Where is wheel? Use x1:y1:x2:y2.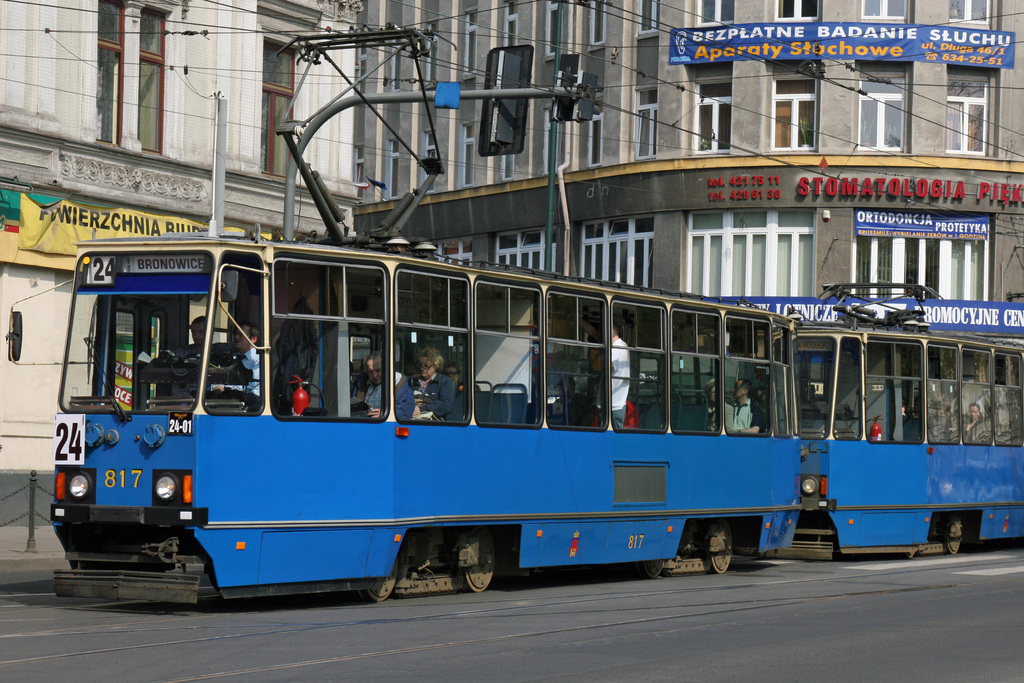
360:554:399:602.
